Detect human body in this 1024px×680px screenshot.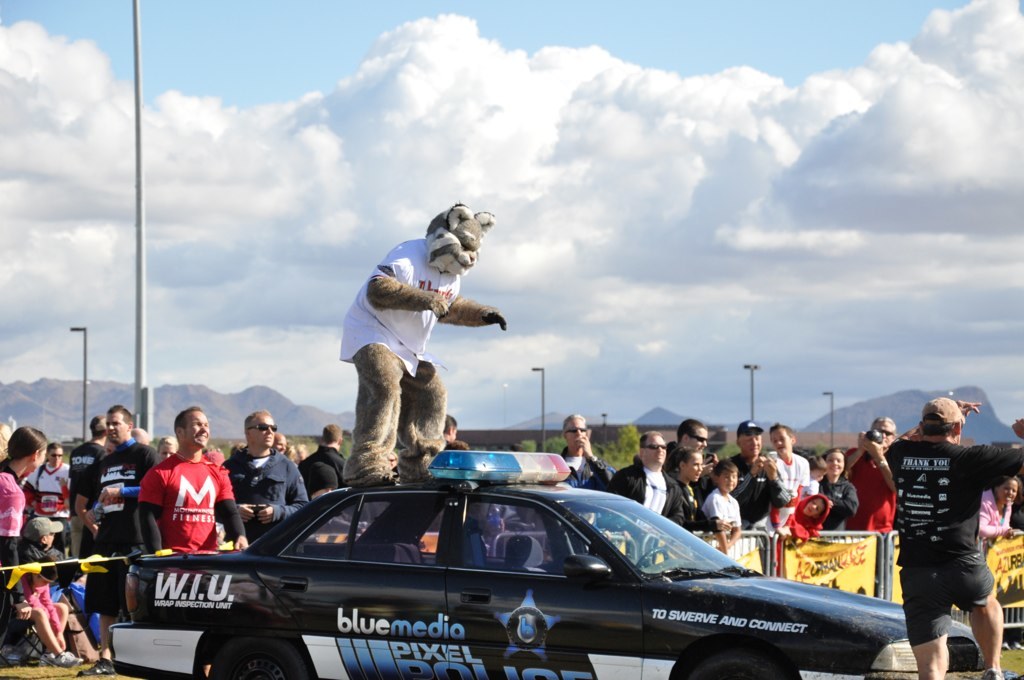
Detection: <bbox>671, 445, 701, 512</bbox>.
